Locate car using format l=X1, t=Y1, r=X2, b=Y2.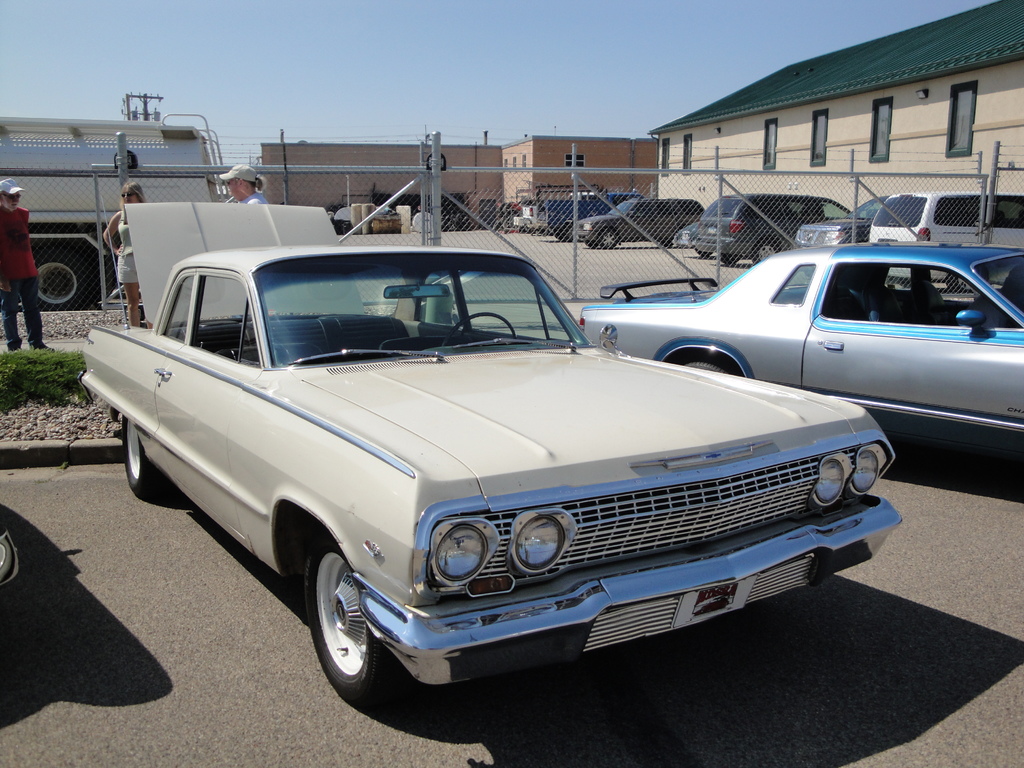
l=582, t=239, r=1023, b=437.
